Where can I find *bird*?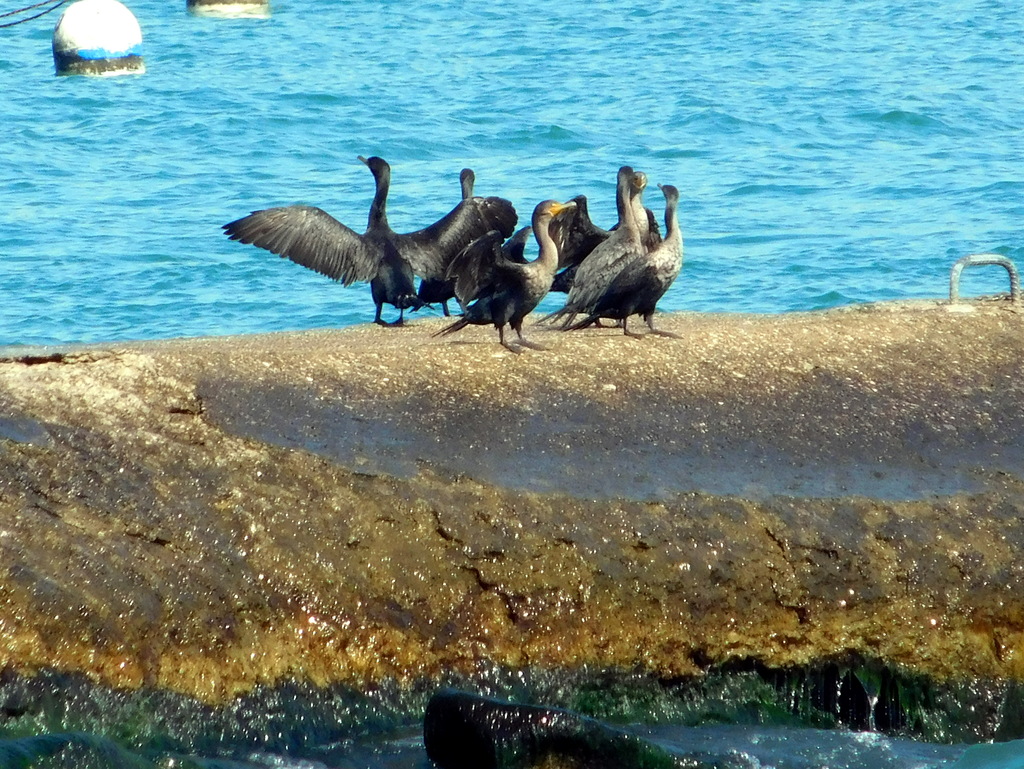
You can find it at BBox(440, 190, 576, 363).
